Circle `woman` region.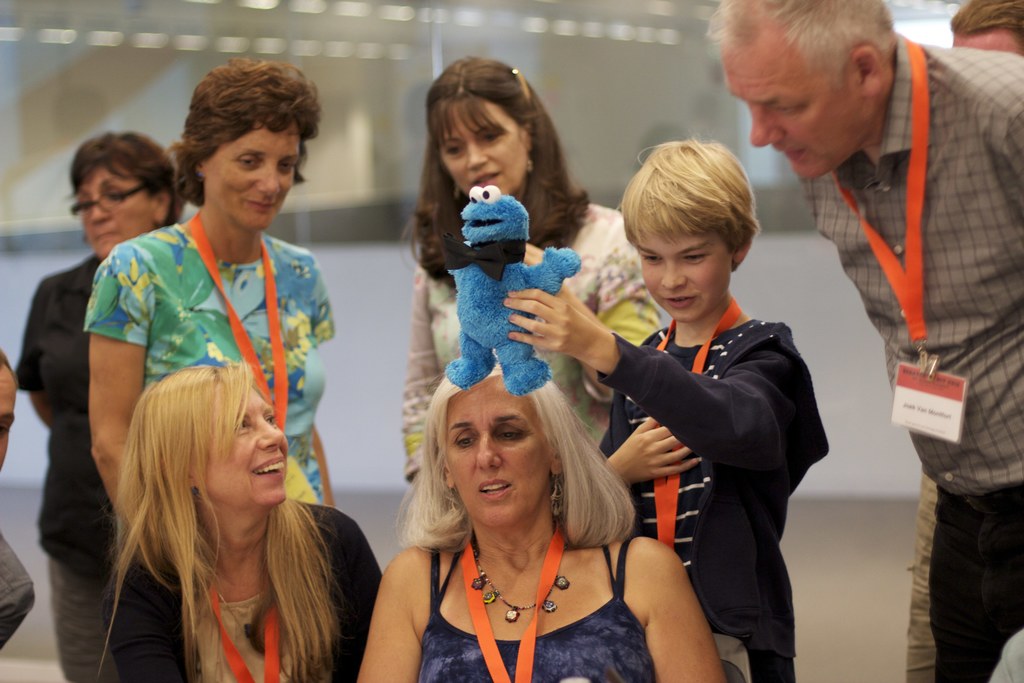
Region: <box>86,357,390,682</box>.
